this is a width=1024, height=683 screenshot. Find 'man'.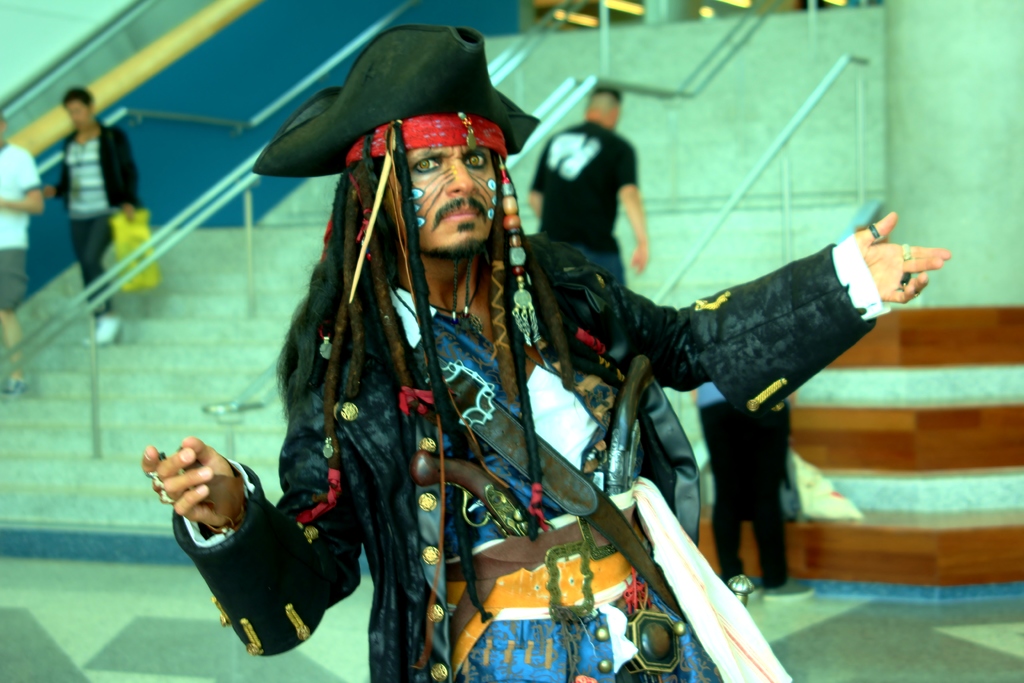
Bounding box: [left=141, top=25, right=951, bottom=682].
